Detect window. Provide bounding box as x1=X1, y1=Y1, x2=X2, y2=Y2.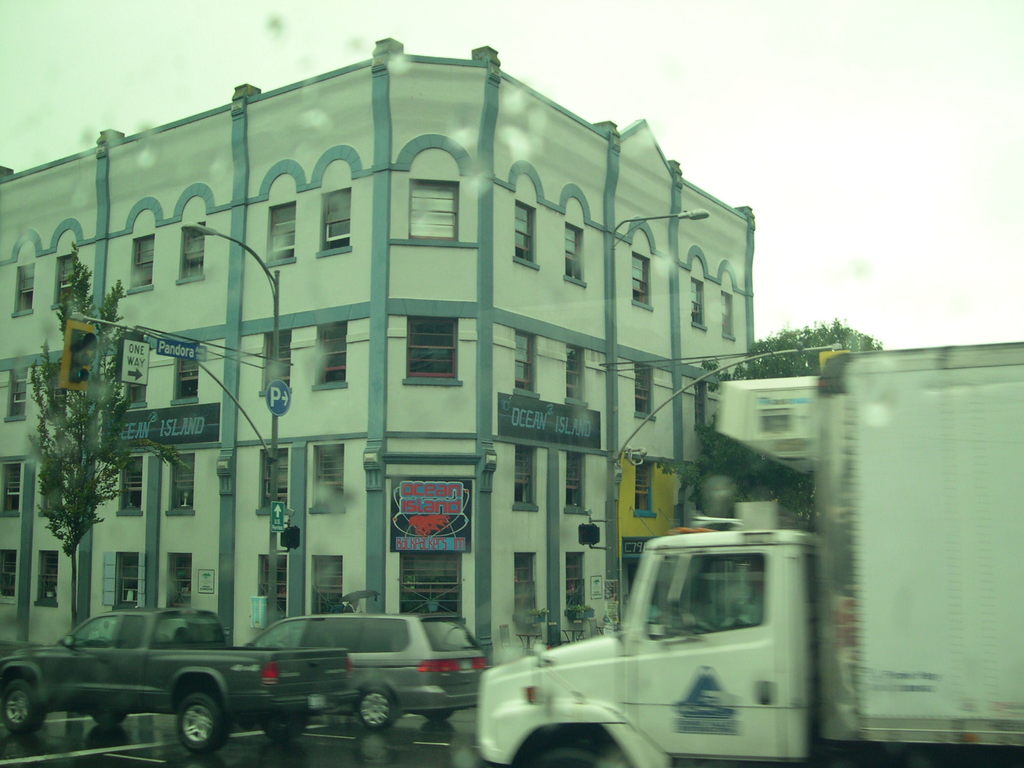
x1=632, y1=362, x2=656, y2=420.
